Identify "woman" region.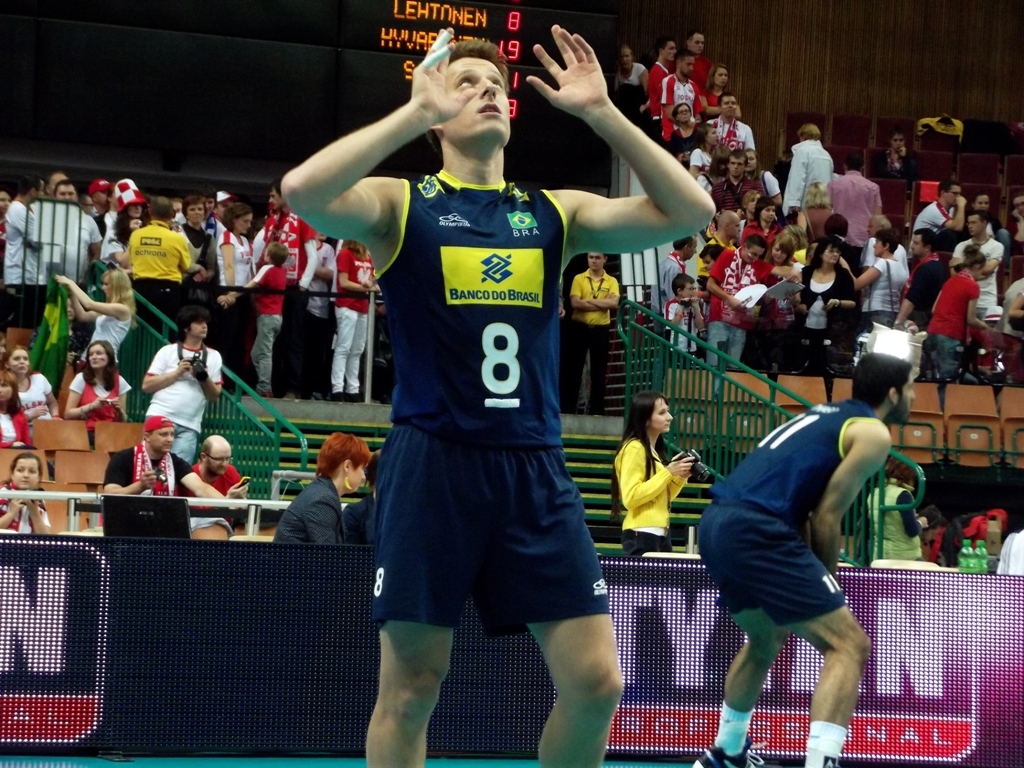
Region: pyautogui.locateOnScreen(792, 236, 859, 351).
